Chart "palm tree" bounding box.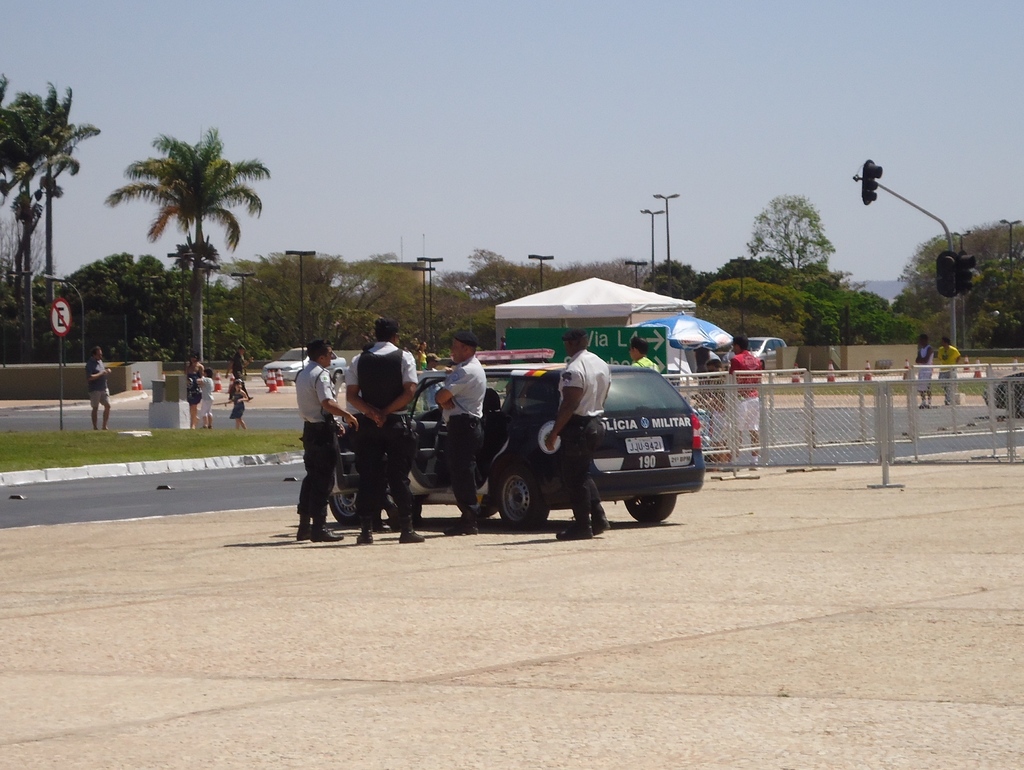
Charted: (x1=261, y1=251, x2=360, y2=360).
